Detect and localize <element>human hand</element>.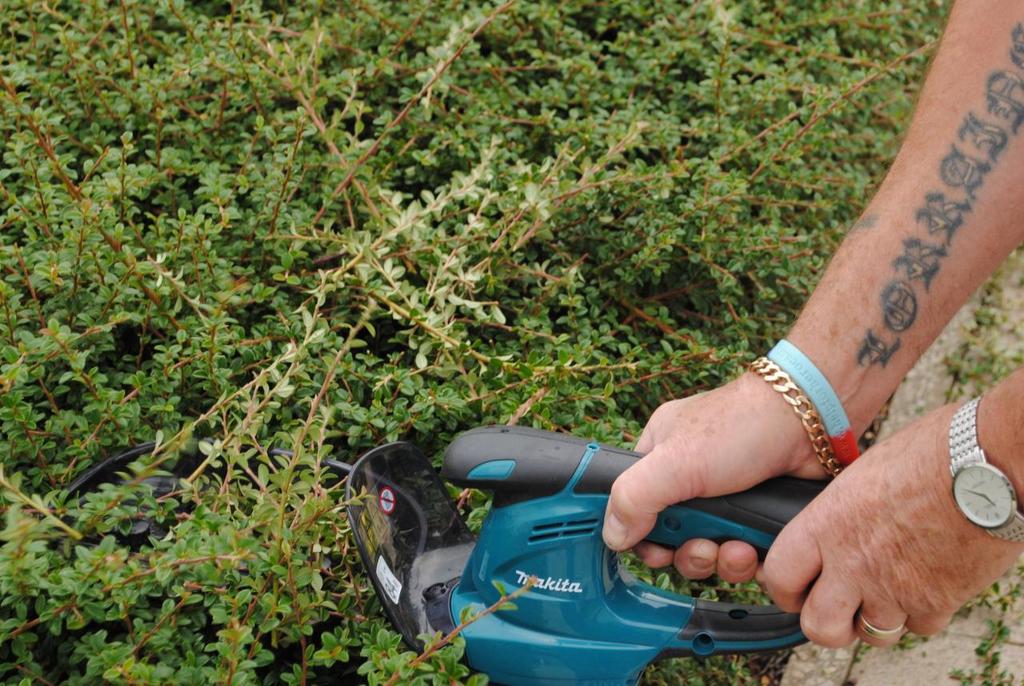
Localized at <box>595,366,850,586</box>.
